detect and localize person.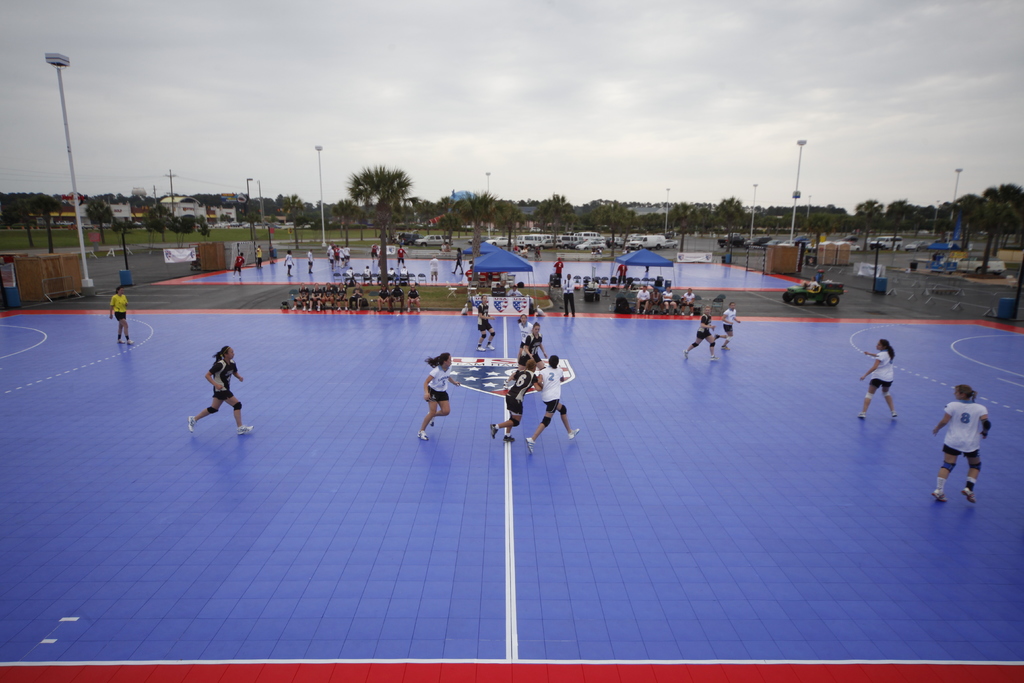
Localized at [left=346, top=265, right=353, bottom=283].
